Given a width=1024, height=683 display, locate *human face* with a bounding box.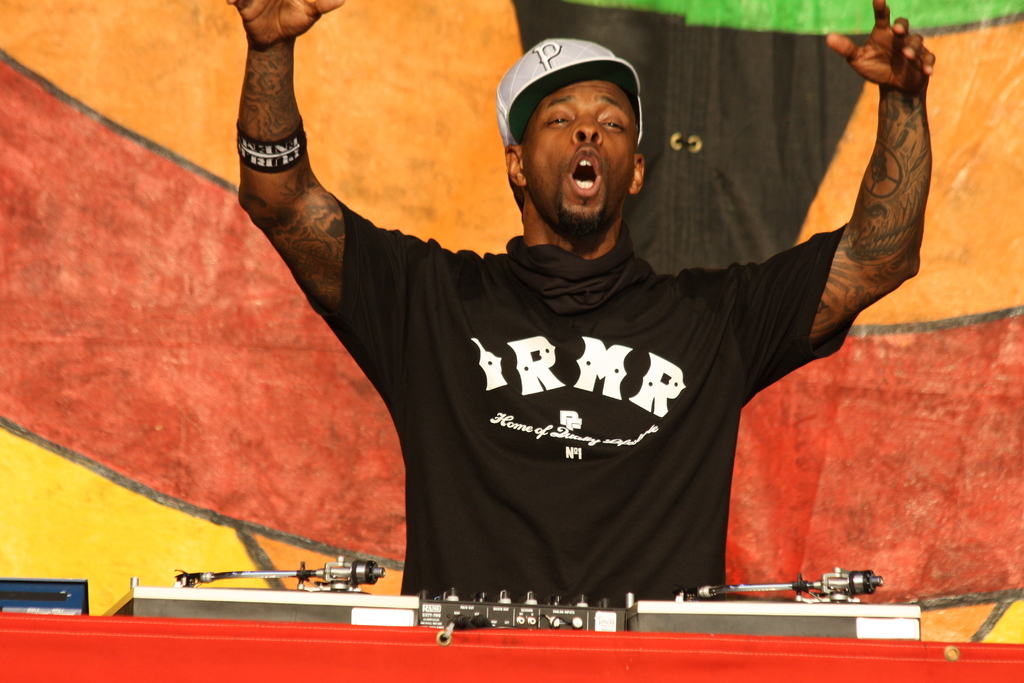
Located: 514/73/637/229.
